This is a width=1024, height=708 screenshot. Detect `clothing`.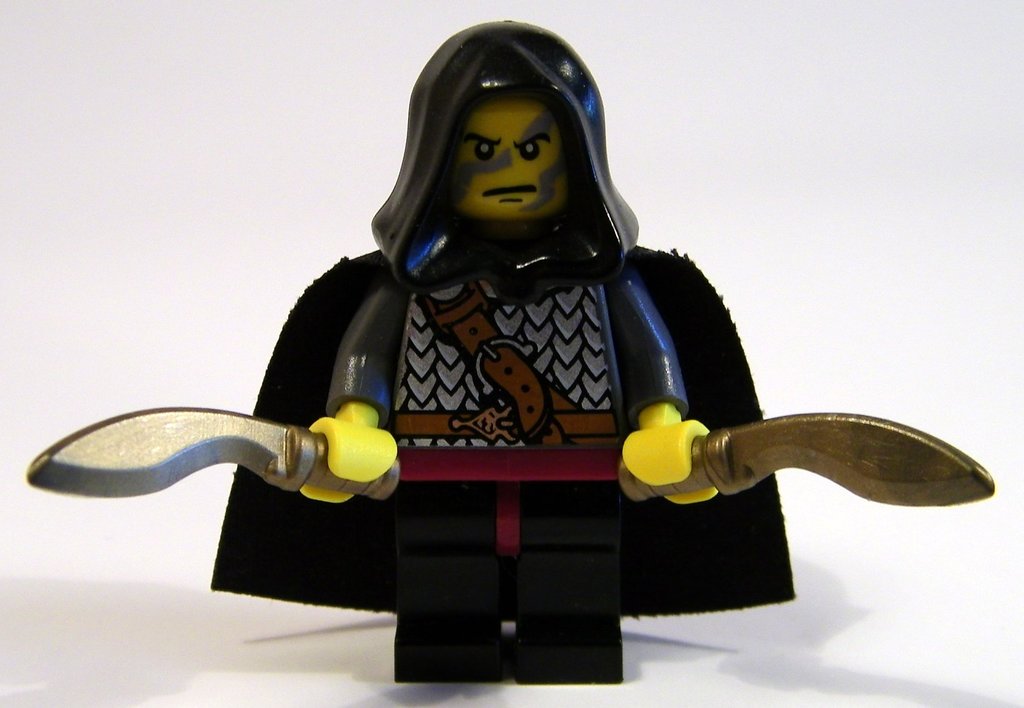
left=204, top=12, right=792, bottom=620.
